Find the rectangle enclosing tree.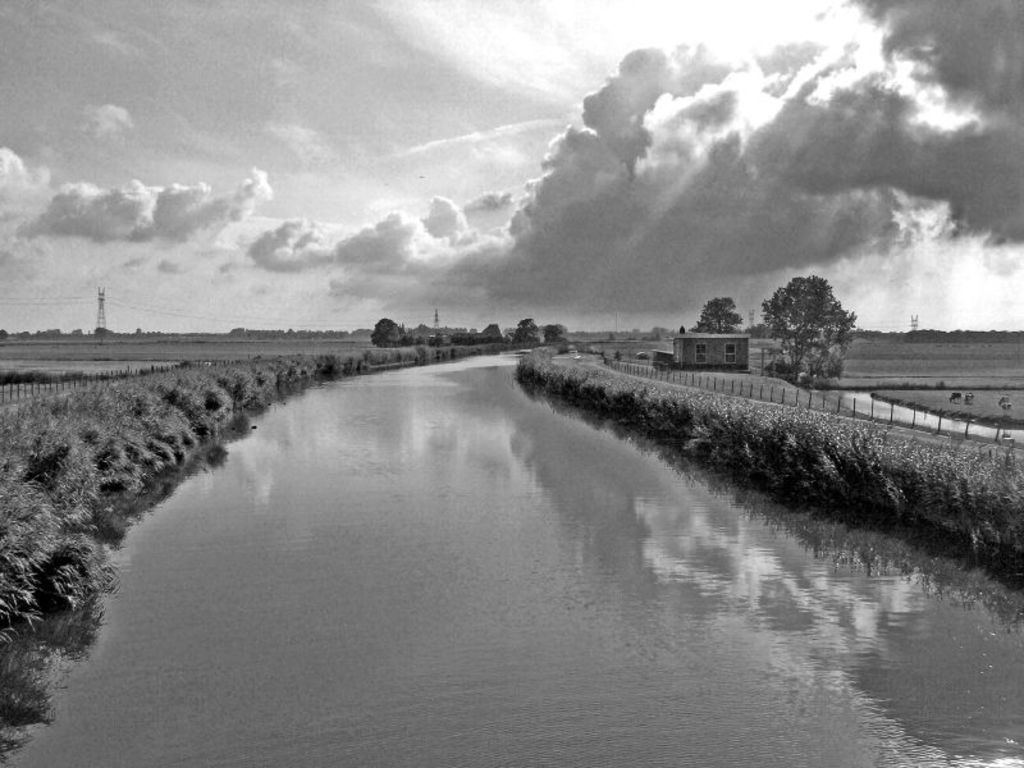
(695, 289, 739, 332).
